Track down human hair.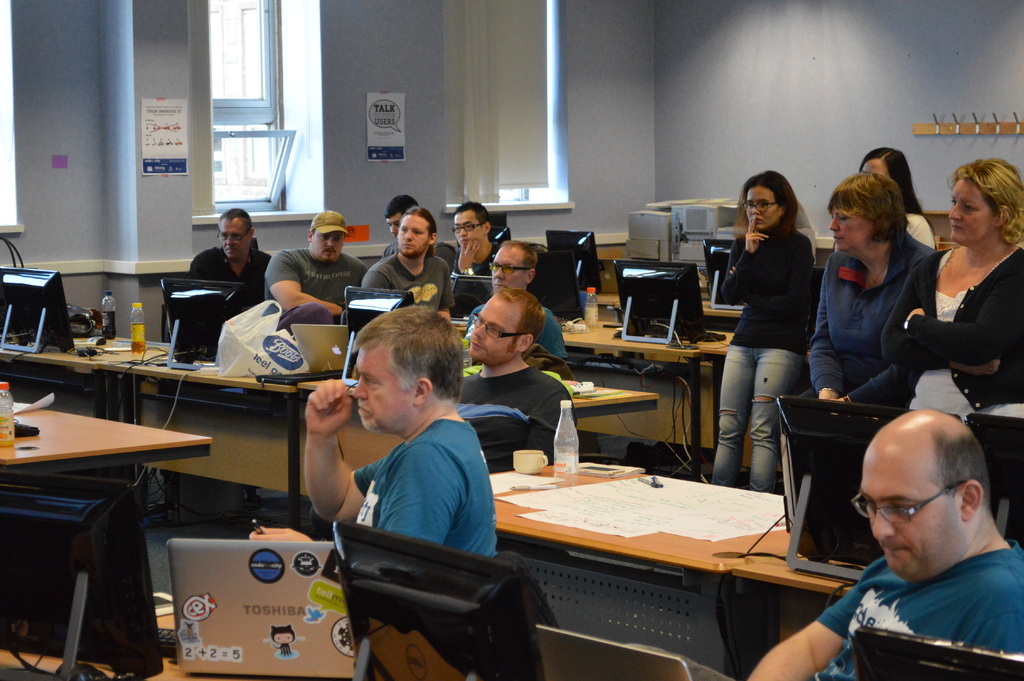
Tracked to bbox=(387, 197, 416, 218).
